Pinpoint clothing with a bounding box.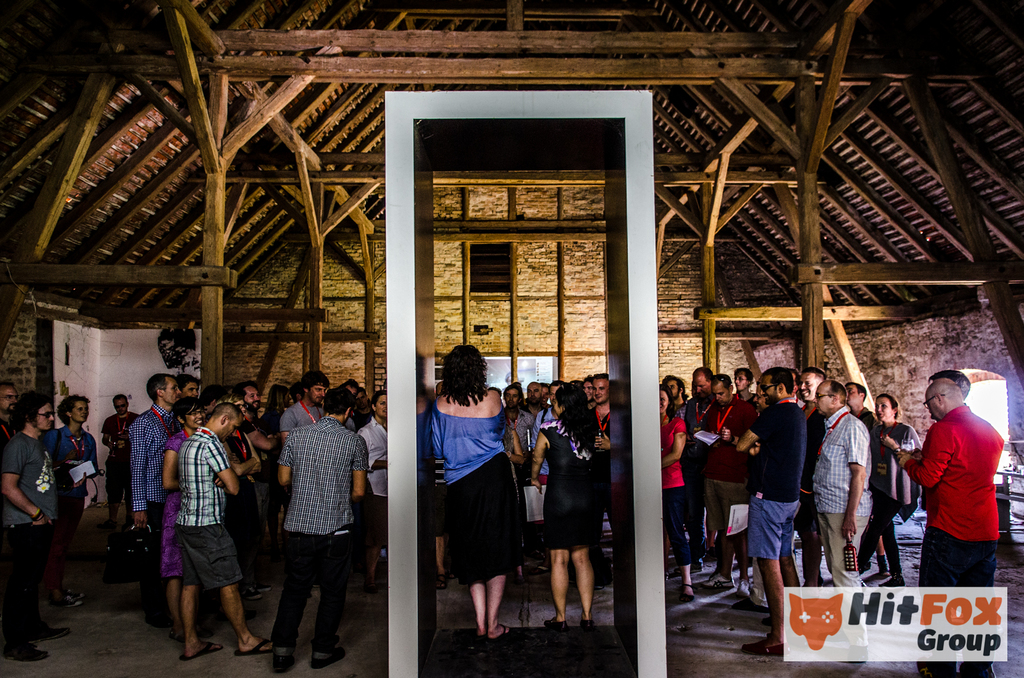
bbox=(500, 400, 538, 466).
